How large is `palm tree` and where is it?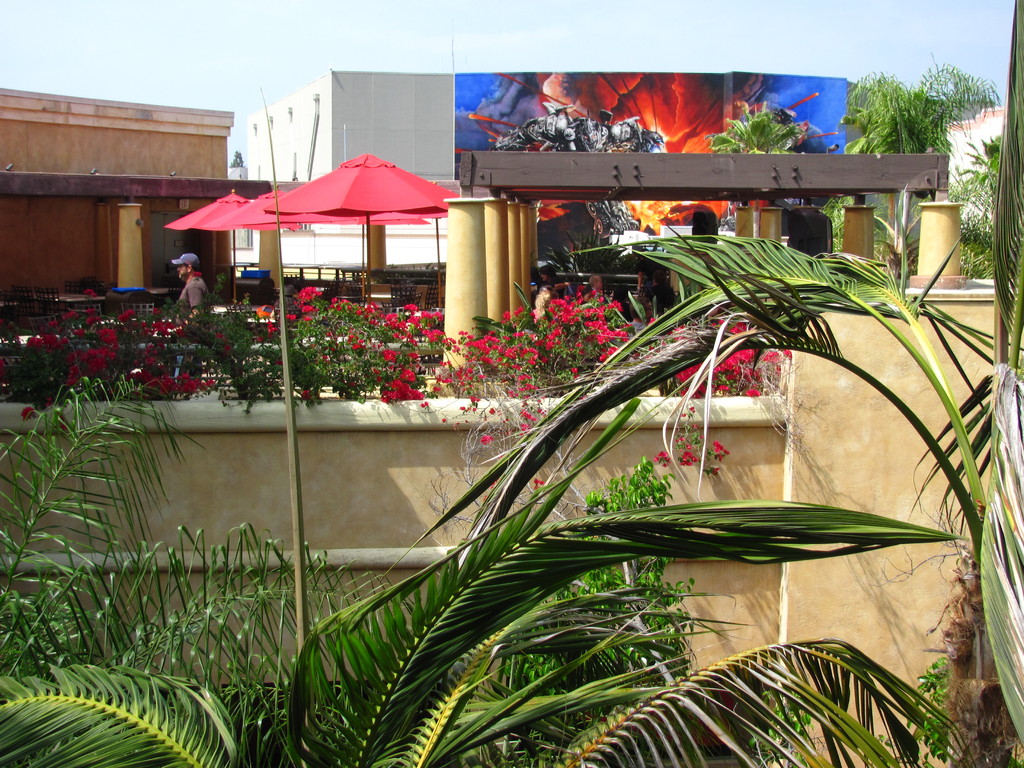
Bounding box: region(708, 98, 822, 246).
